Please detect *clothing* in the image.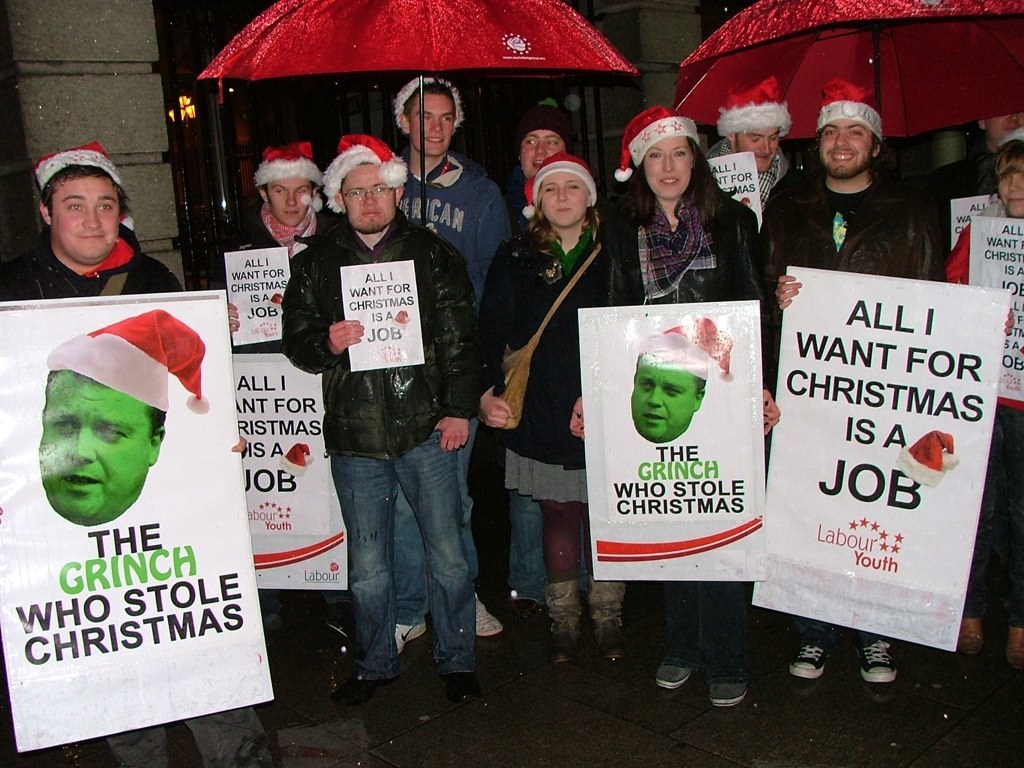
select_region(0, 229, 185, 299).
